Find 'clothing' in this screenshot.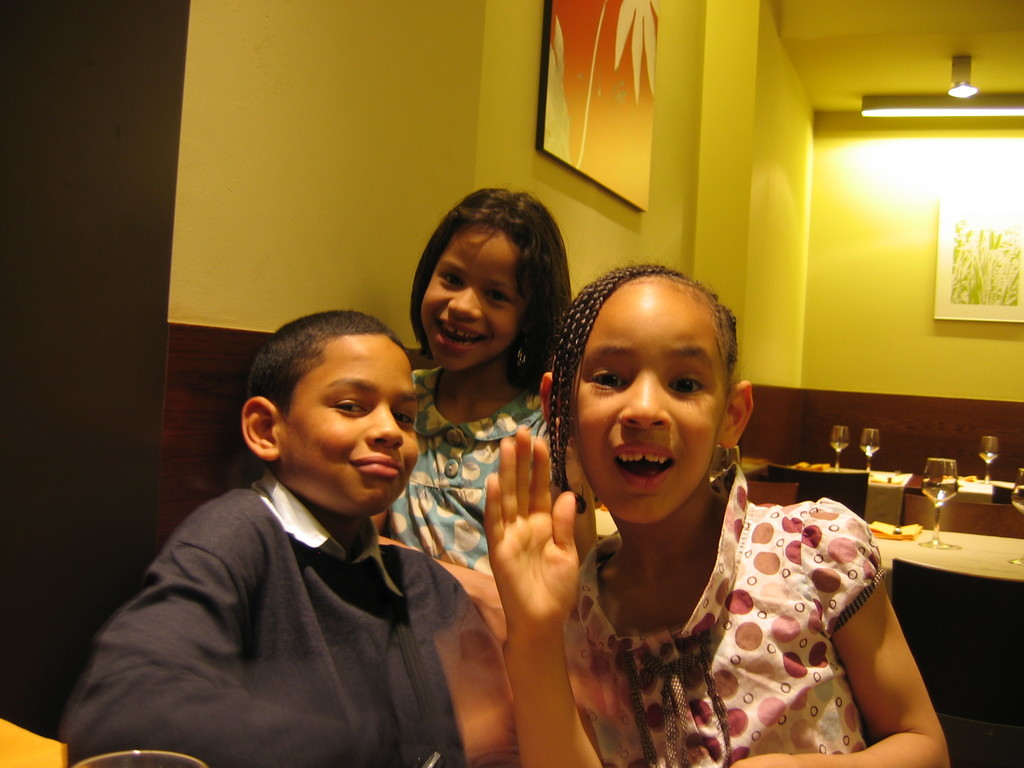
The bounding box for 'clothing' is select_region(542, 435, 934, 767).
